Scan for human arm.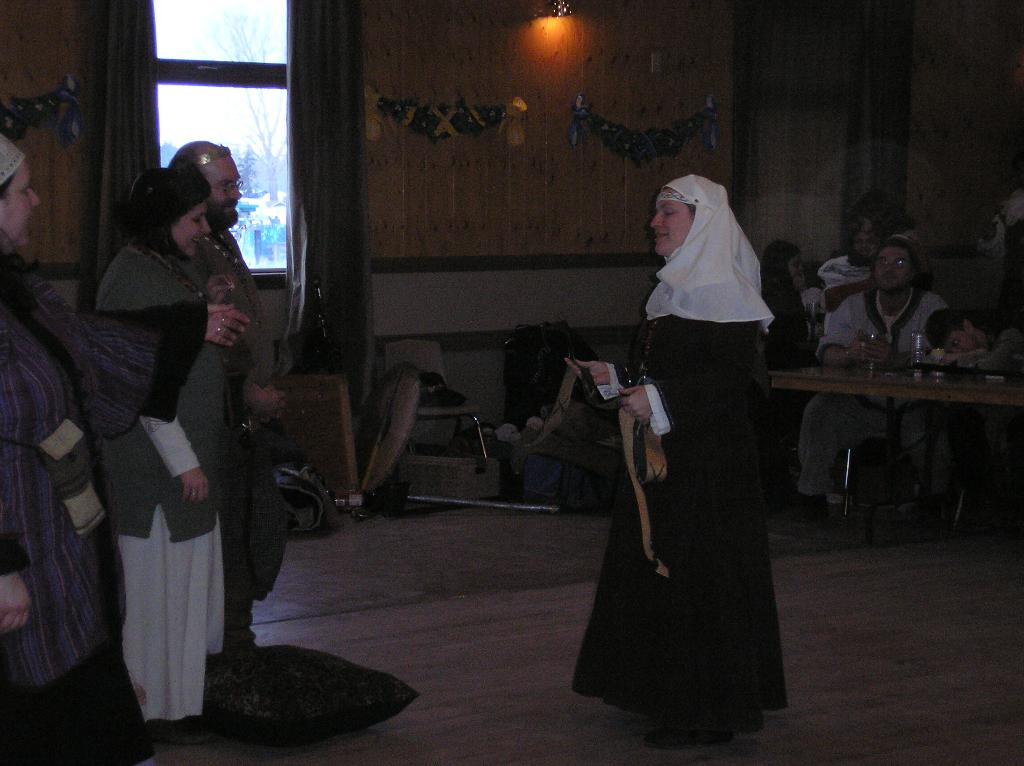
Scan result: 0, 491, 33, 630.
